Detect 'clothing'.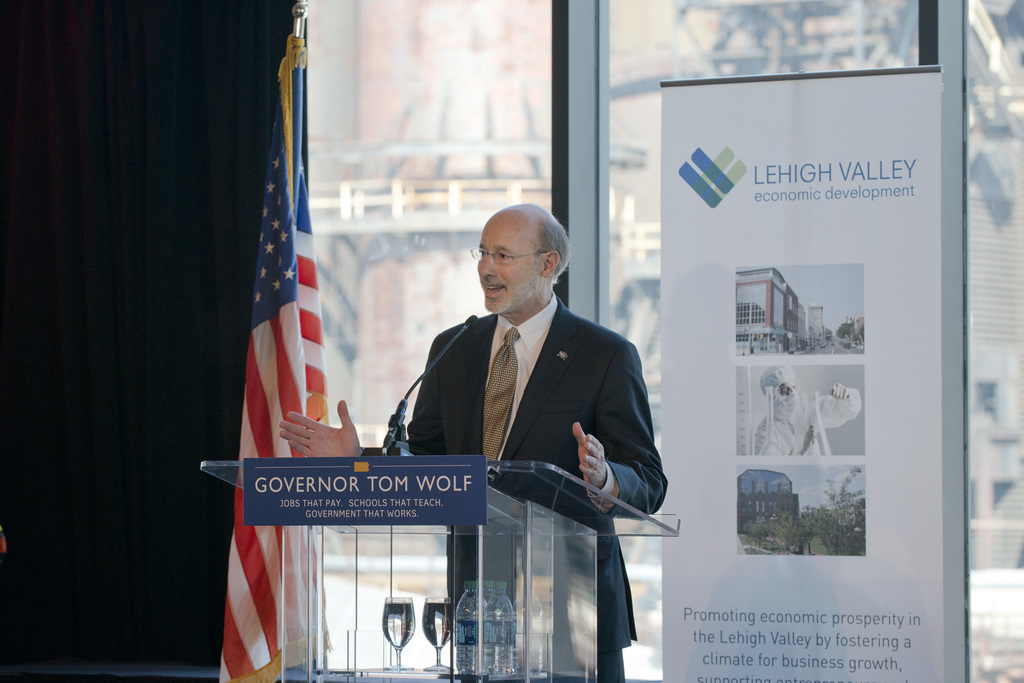
Detected at box=[387, 313, 659, 679].
